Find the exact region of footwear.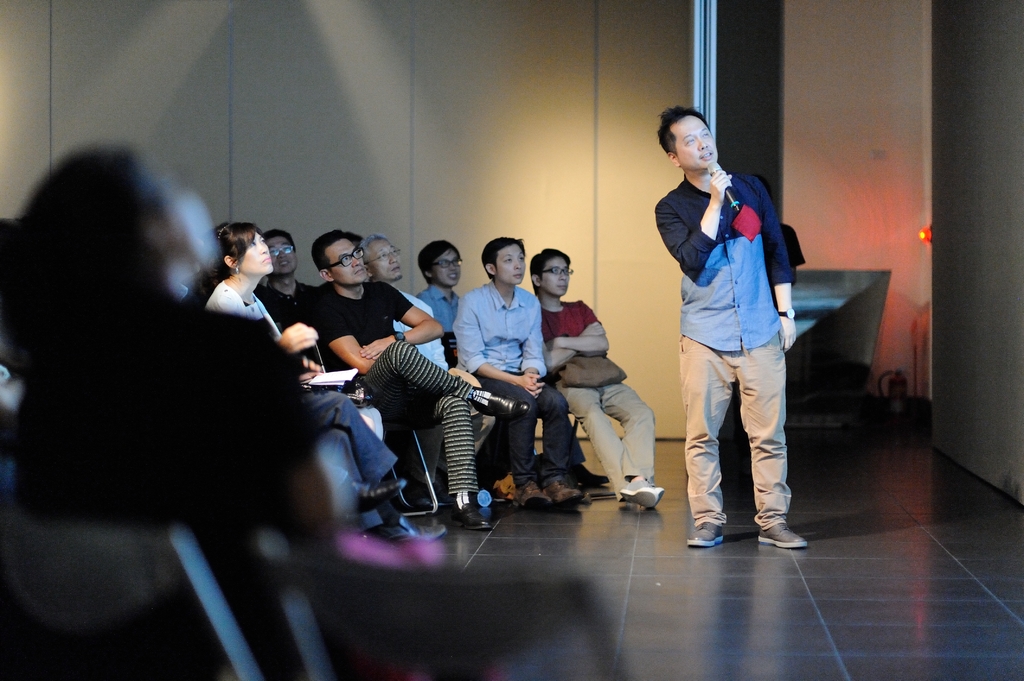
Exact region: [582,463,611,488].
